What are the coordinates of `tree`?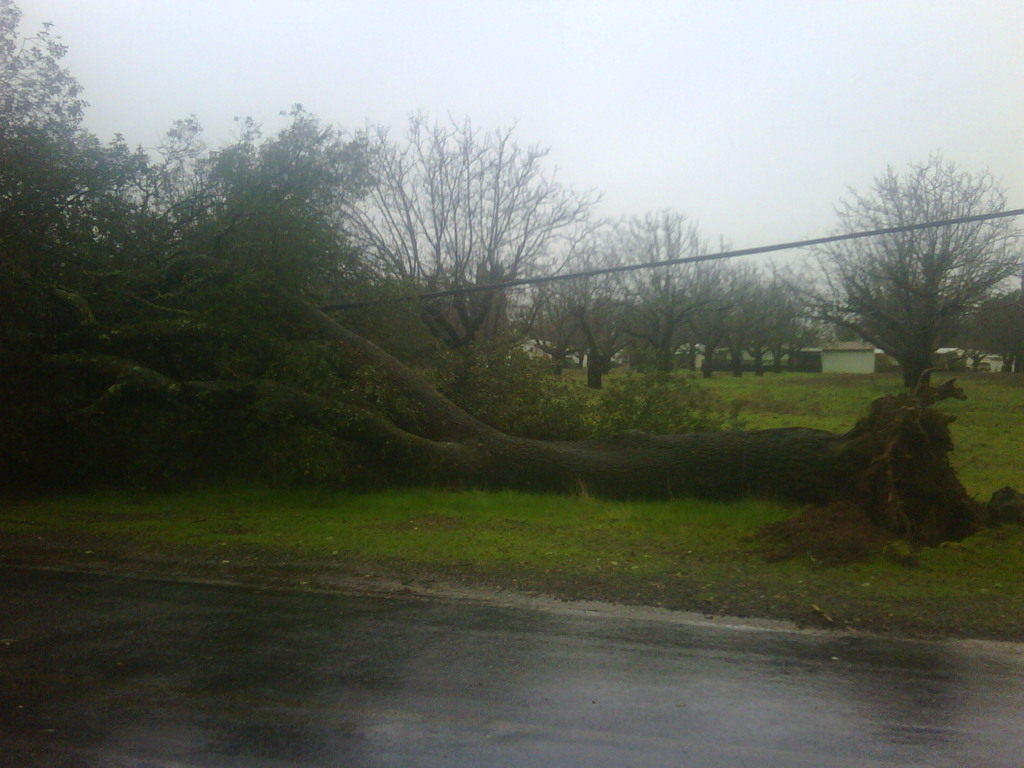
l=657, t=241, r=751, b=388.
